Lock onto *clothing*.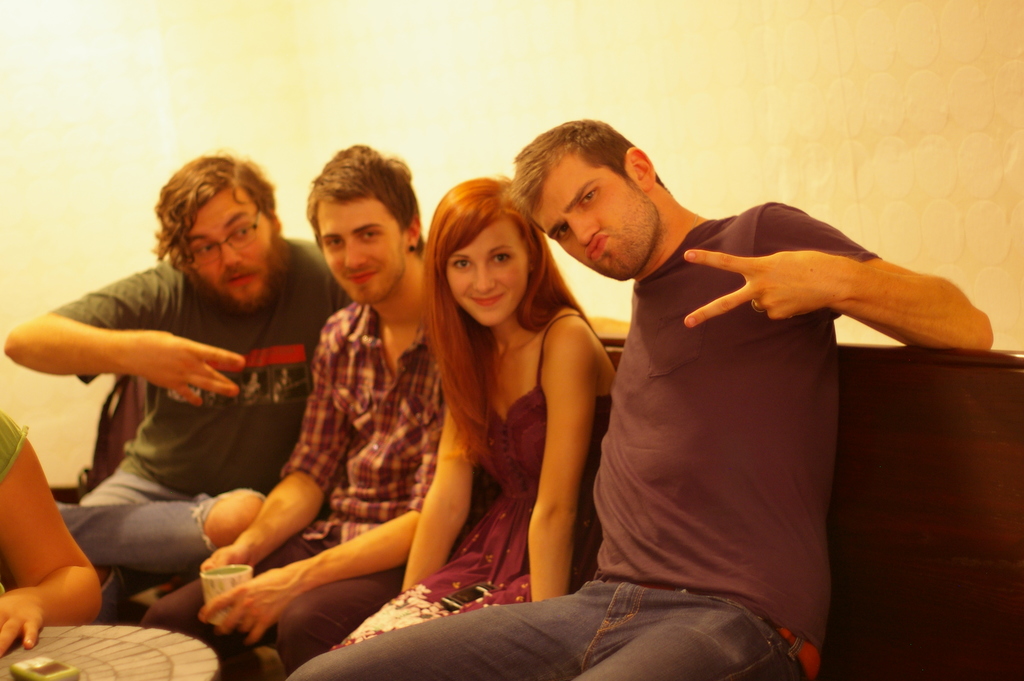
Locked: 570:181:906:621.
